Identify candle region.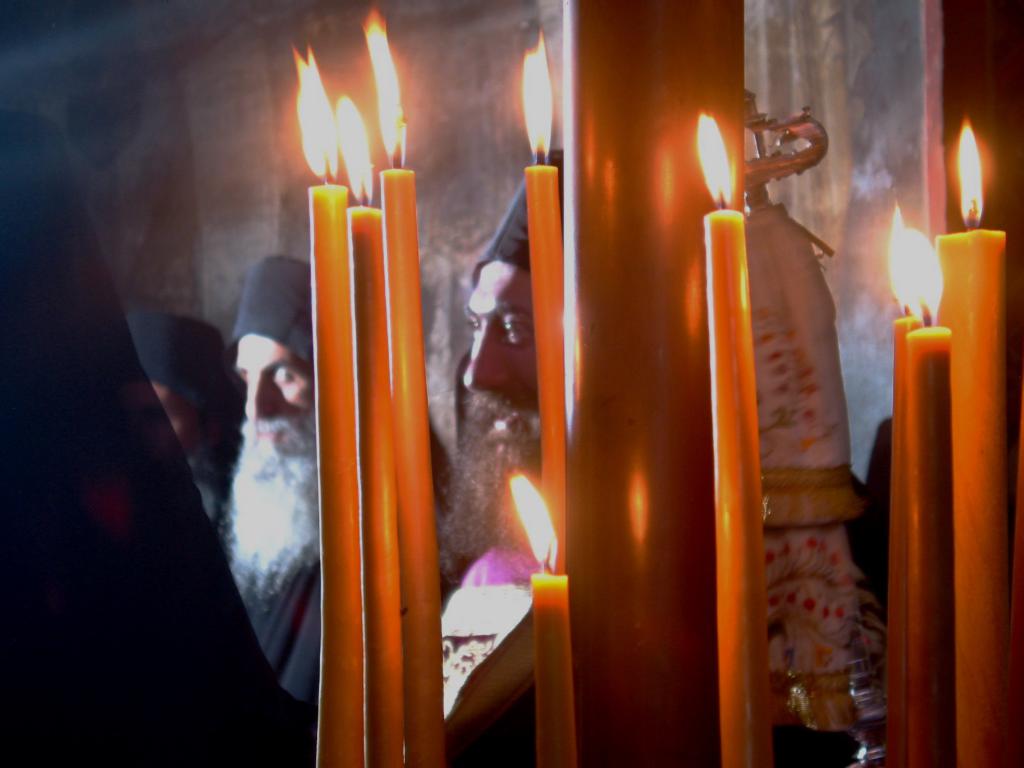
Region: [893, 200, 921, 767].
